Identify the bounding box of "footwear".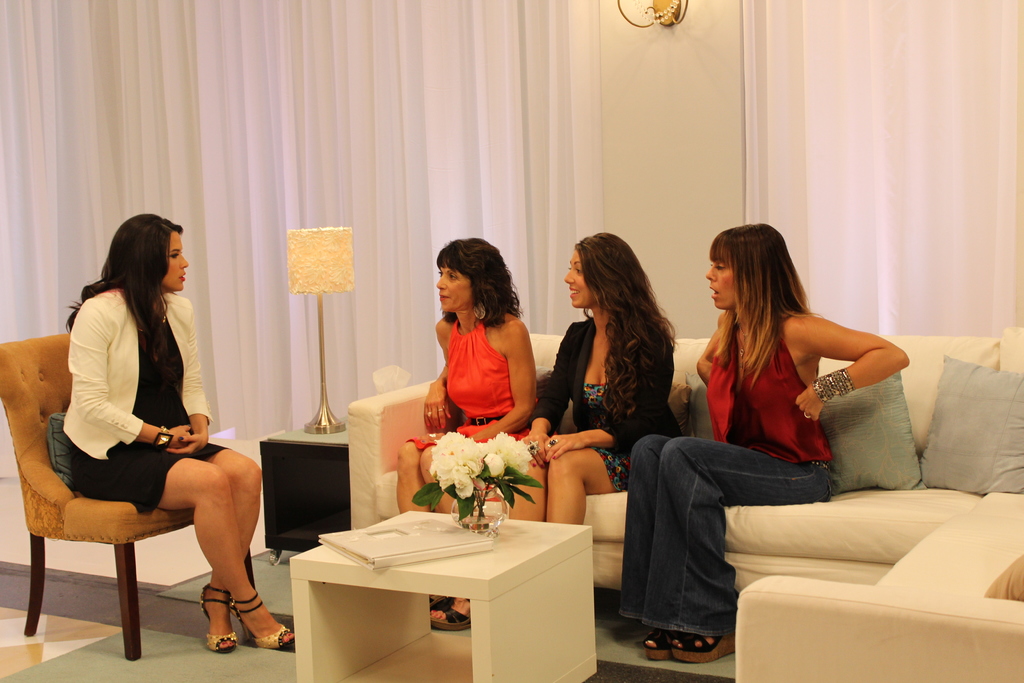
(left=180, top=592, right=260, bottom=660).
